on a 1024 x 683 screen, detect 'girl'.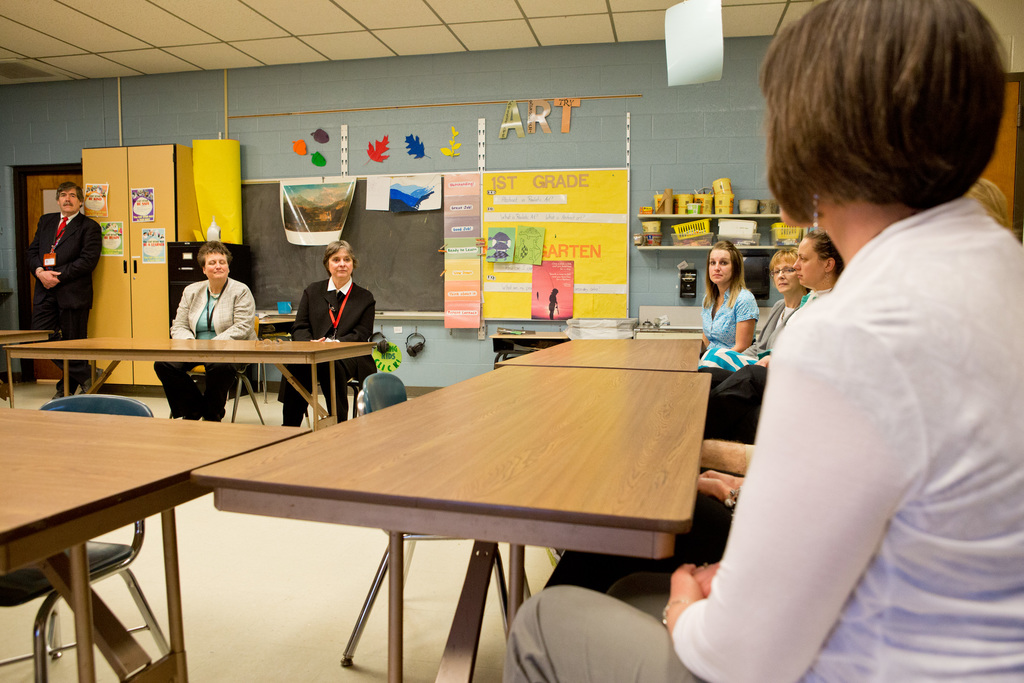
x1=699 y1=238 x2=760 y2=371.
